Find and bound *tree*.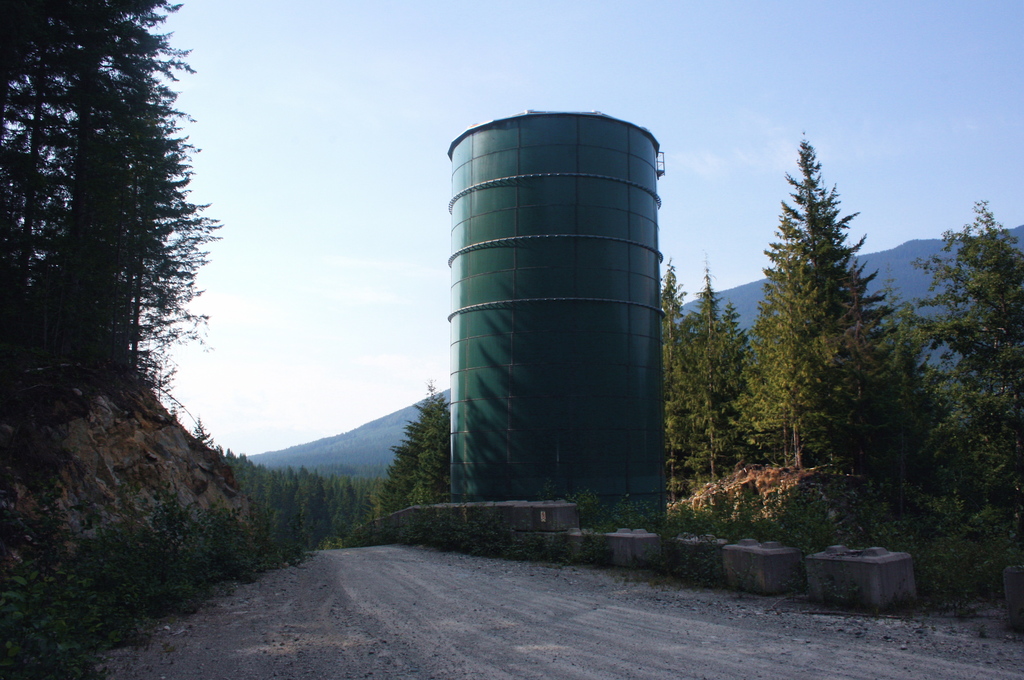
Bound: bbox=[661, 253, 694, 483].
